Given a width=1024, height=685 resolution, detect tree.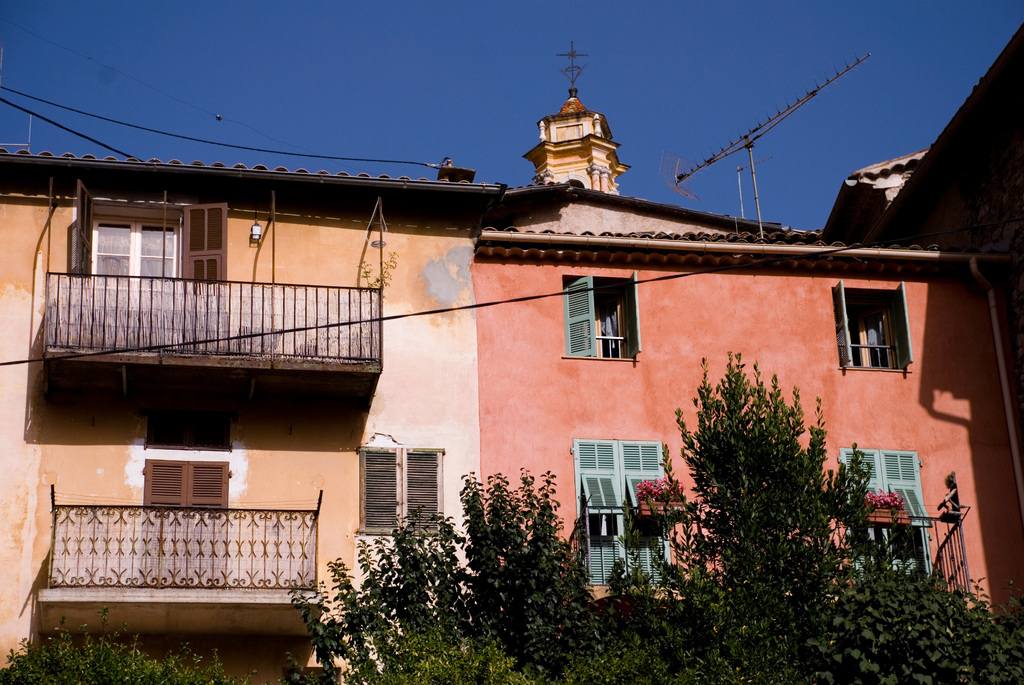
598, 336, 906, 684.
